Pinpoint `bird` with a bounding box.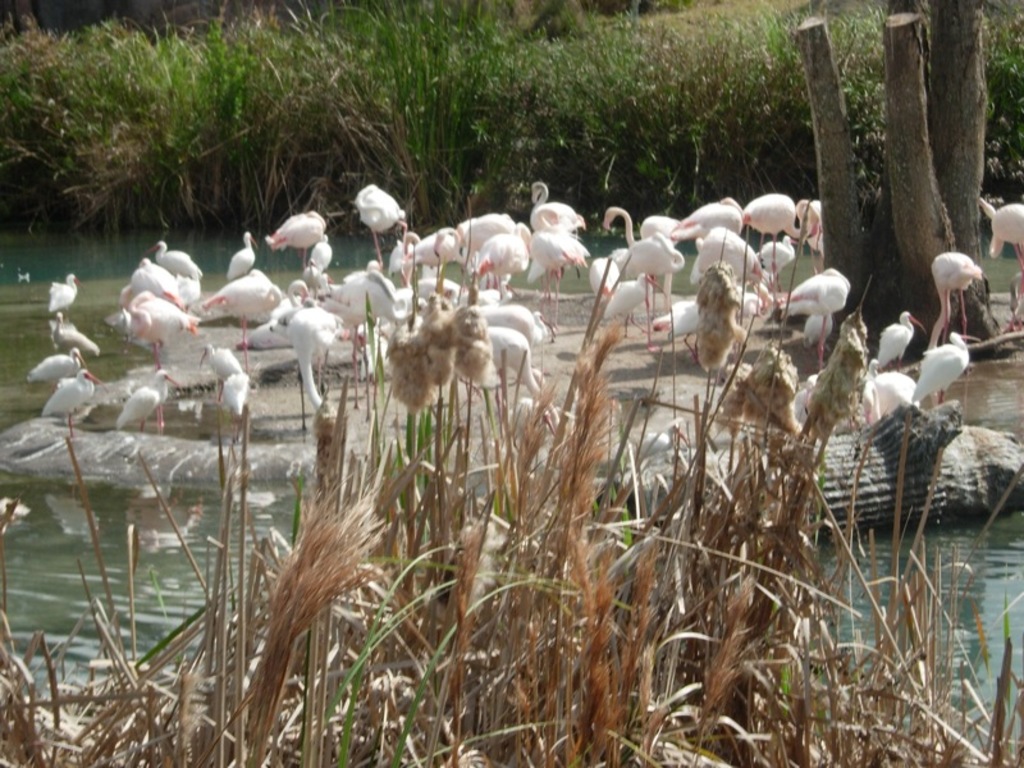
[26,342,86,385].
